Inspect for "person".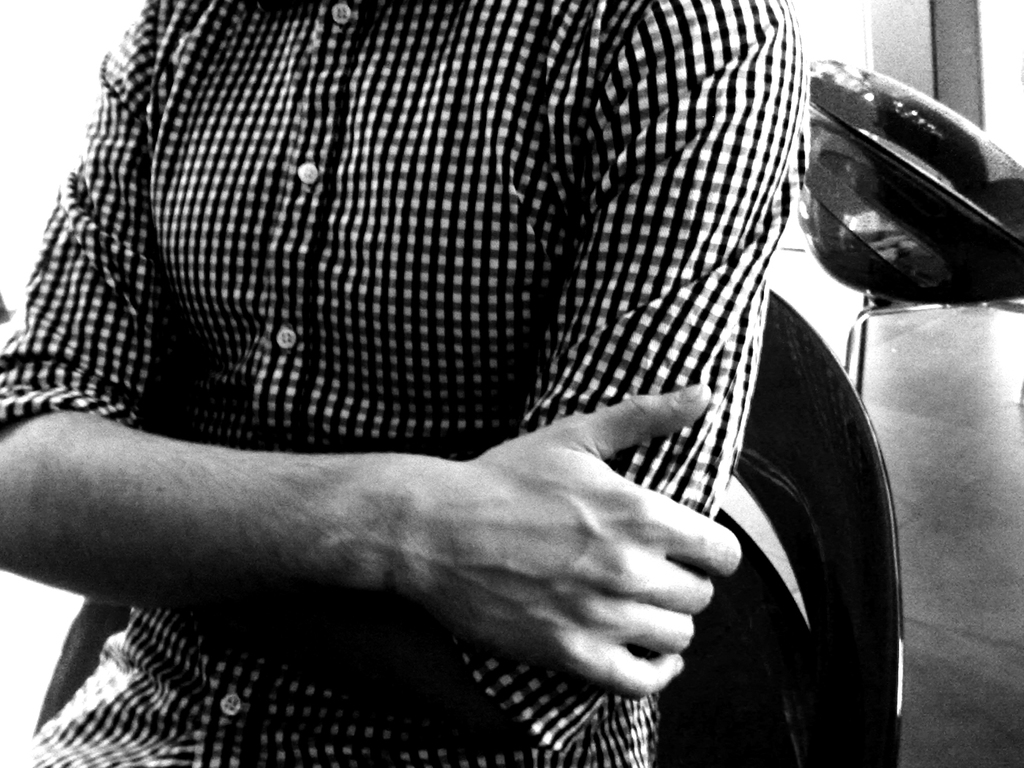
Inspection: [x1=0, y1=0, x2=811, y2=767].
